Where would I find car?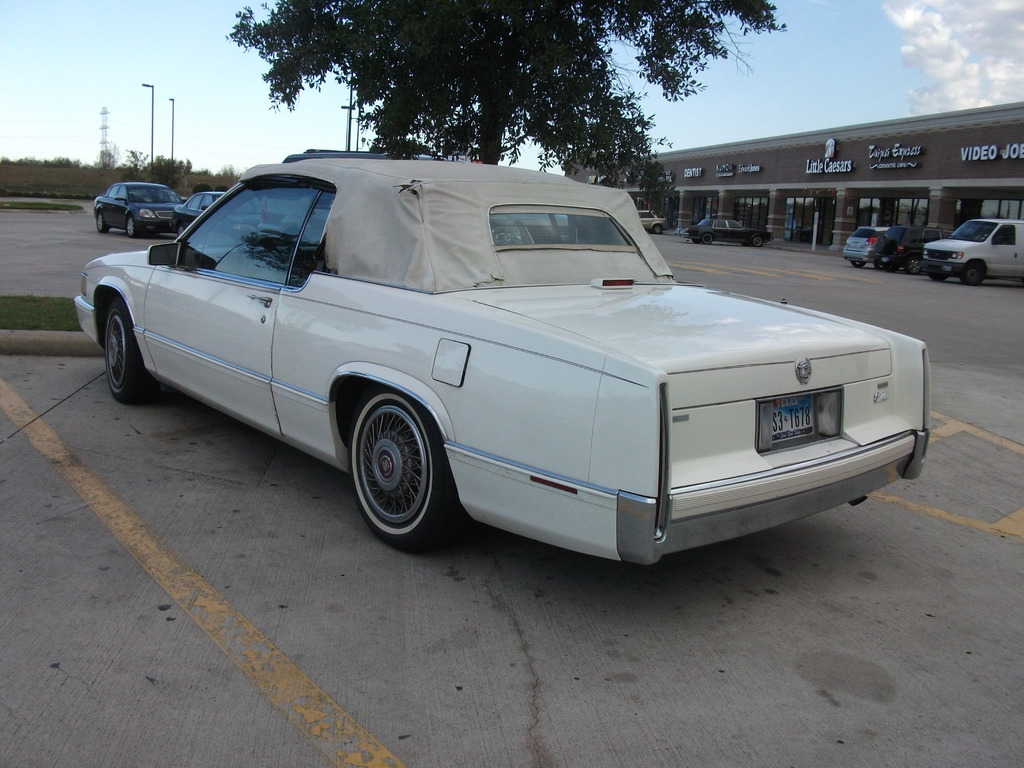
At 72:151:930:563.
